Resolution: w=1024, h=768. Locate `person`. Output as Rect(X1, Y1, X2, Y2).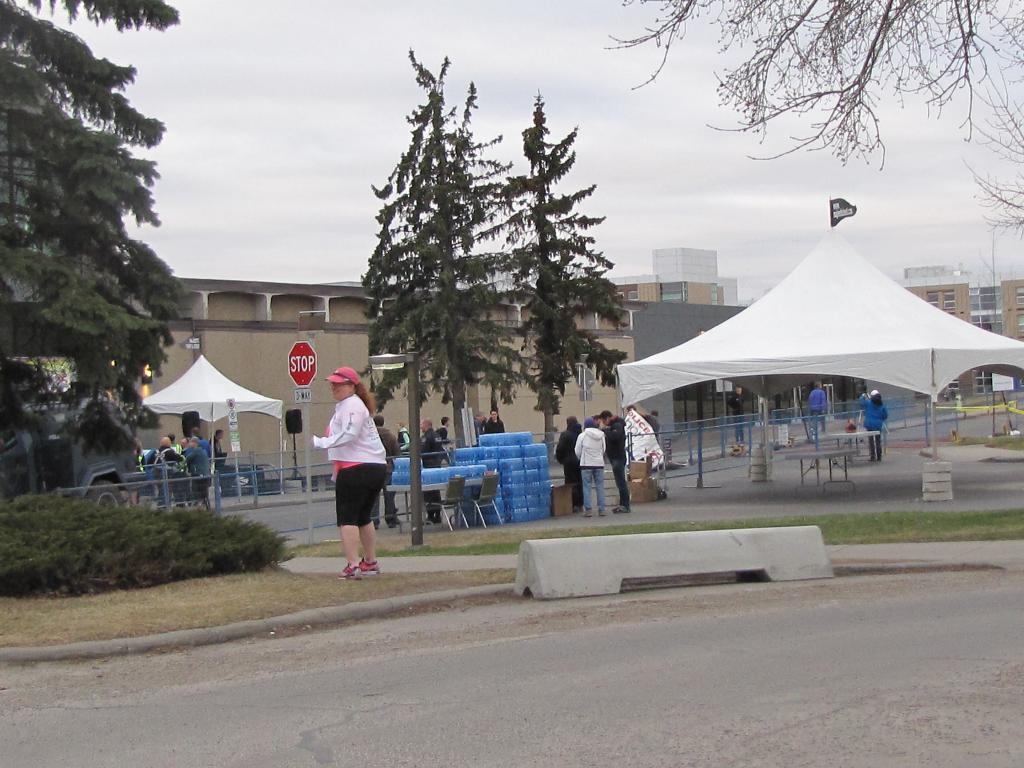
Rect(435, 413, 453, 461).
